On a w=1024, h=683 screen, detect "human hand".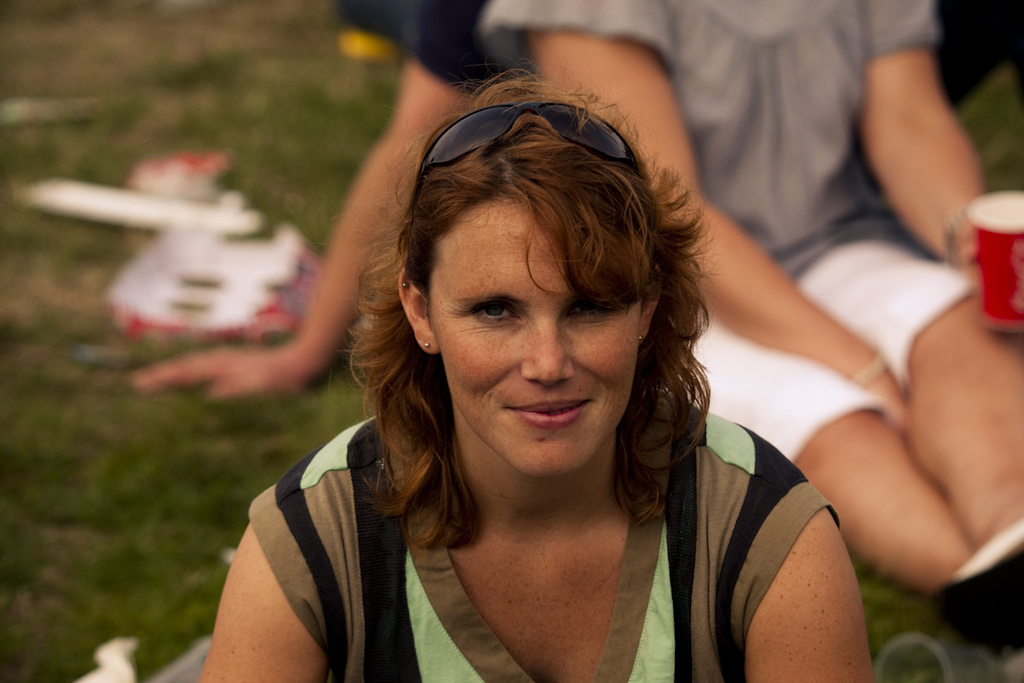
rect(956, 225, 987, 284).
